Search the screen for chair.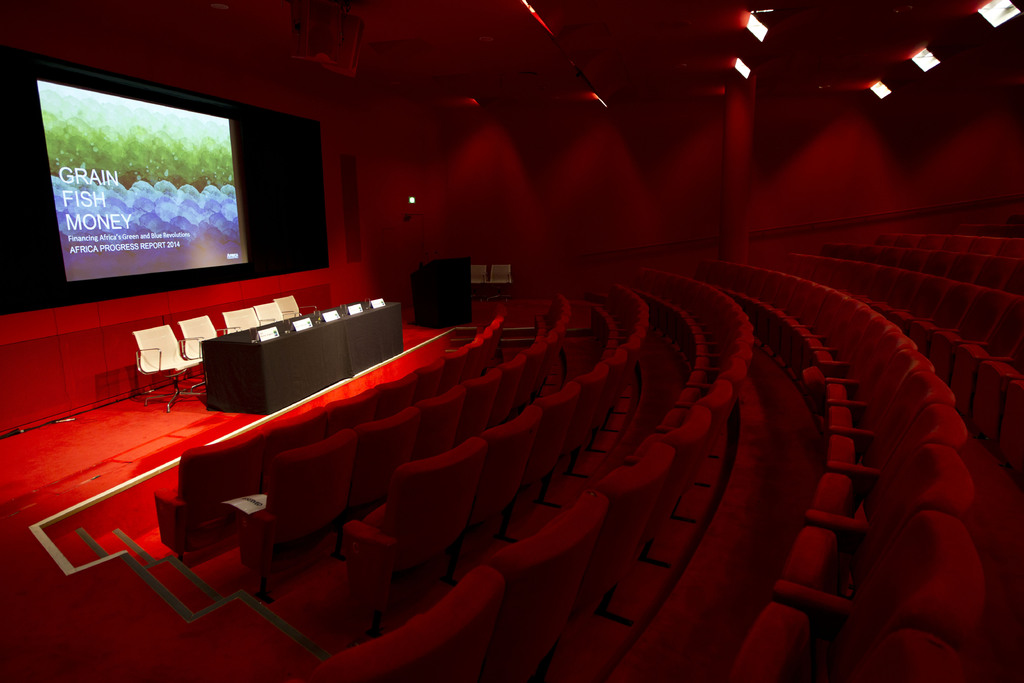
Found at select_region(342, 436, 484, 621).
